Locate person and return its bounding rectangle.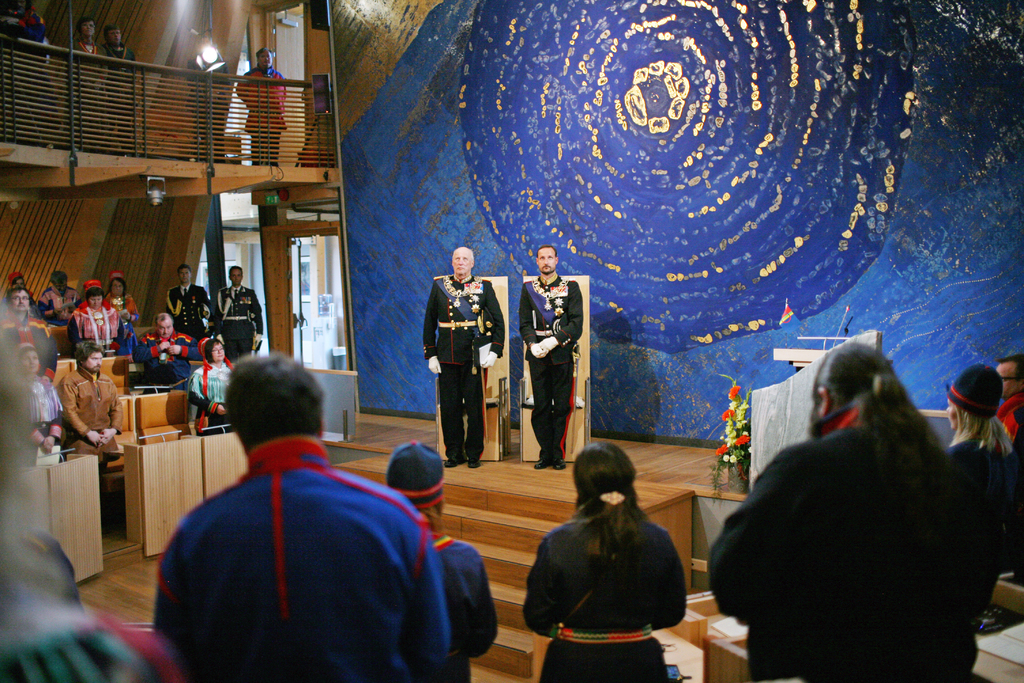
<region>100, 23, 136, 73</region>.
